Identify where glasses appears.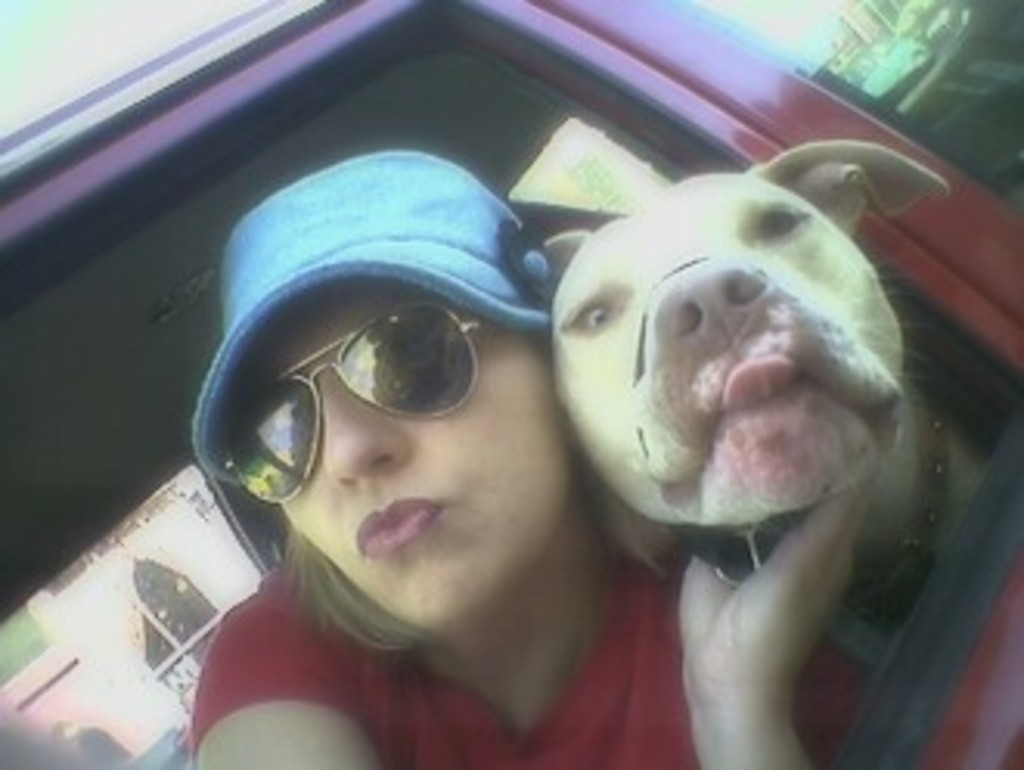
Appears at pyautogui.locateOnScreen(205, 295, 490, 515).
